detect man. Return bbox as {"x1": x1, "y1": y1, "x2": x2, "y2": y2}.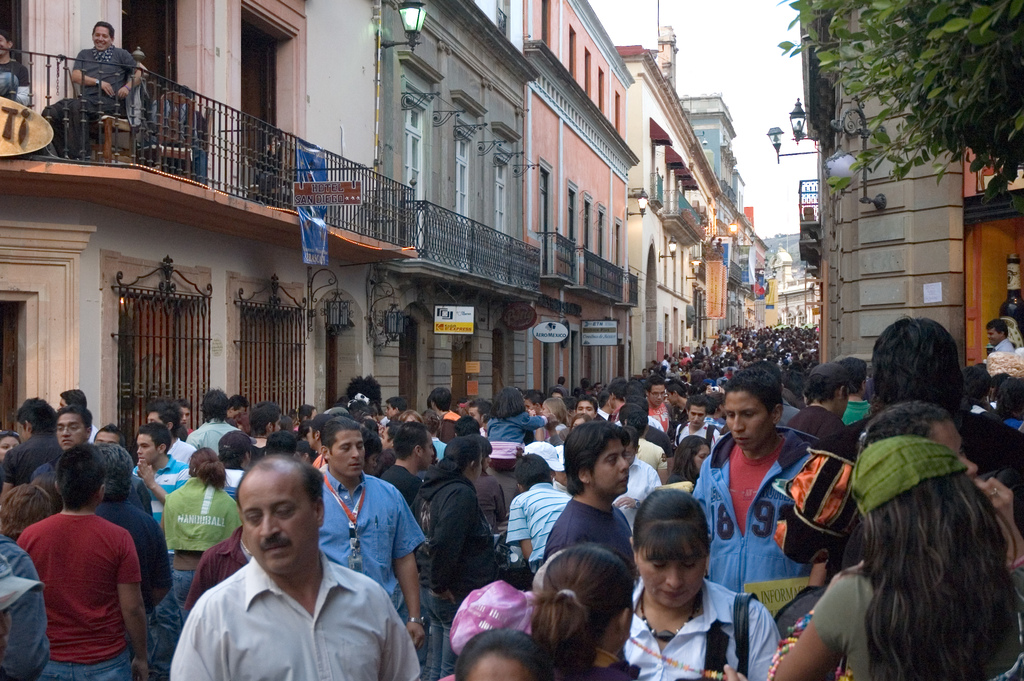
{"x1": 783, "y1": 372, "x2": 873, "y2": 462}.
